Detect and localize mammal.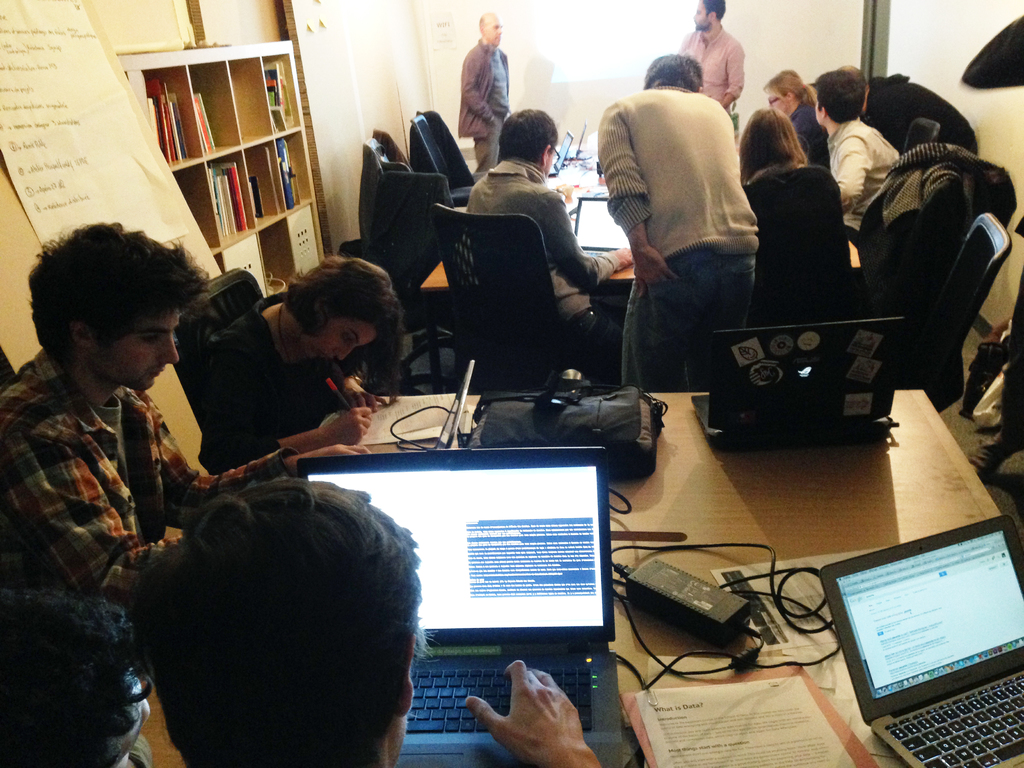
Localized at (left=456, top=12, right=517, bottom=177).
